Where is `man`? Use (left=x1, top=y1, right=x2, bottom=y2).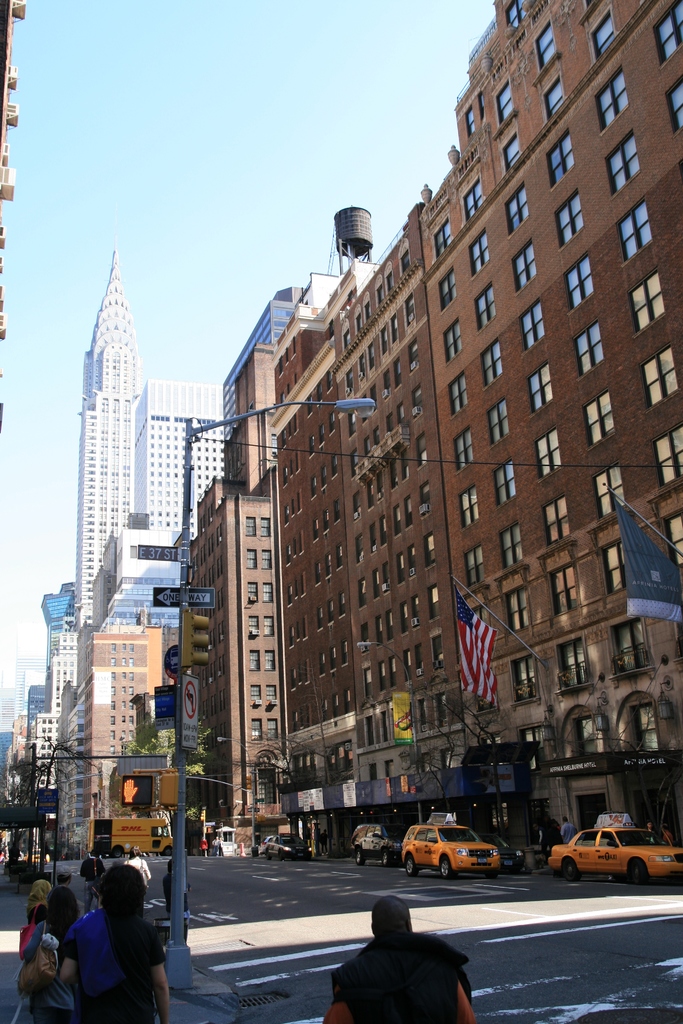
(left=76, top=844, right=107, bottom=918).
